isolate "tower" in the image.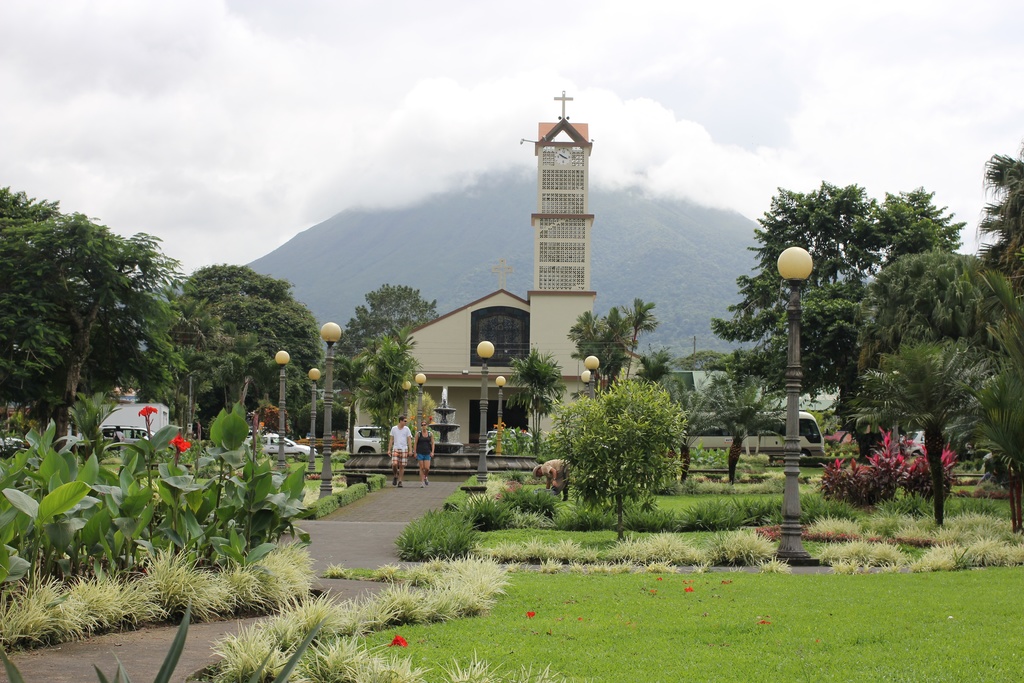
Isolated region: (left=519, top=88, right=616, bottom=326).
